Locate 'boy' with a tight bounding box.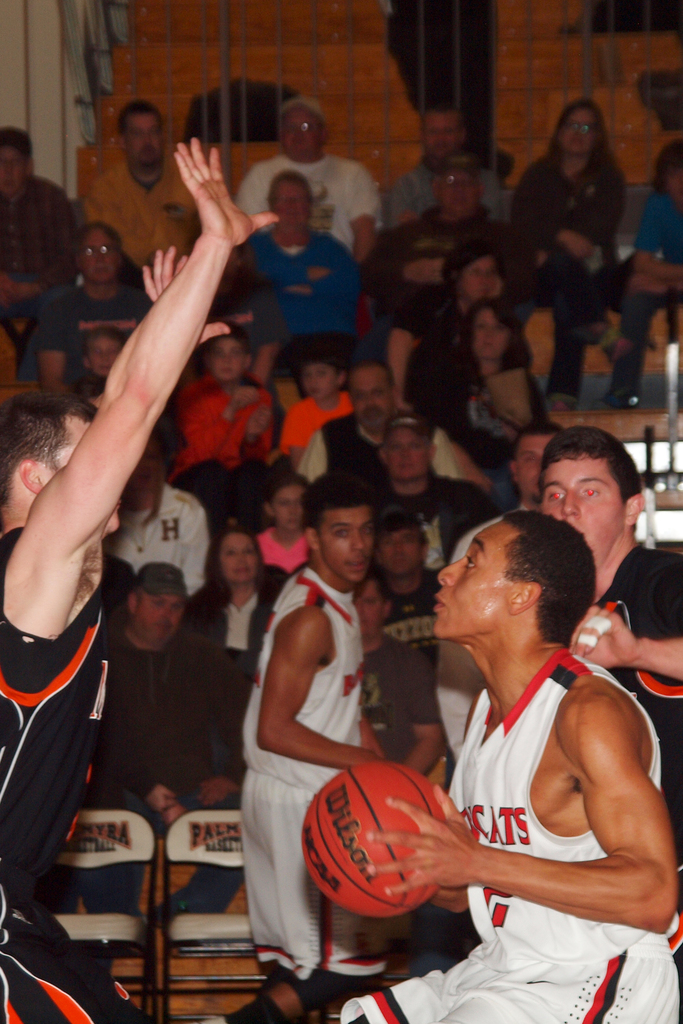
[left=221, top=473, right=377, bottom=1019].
